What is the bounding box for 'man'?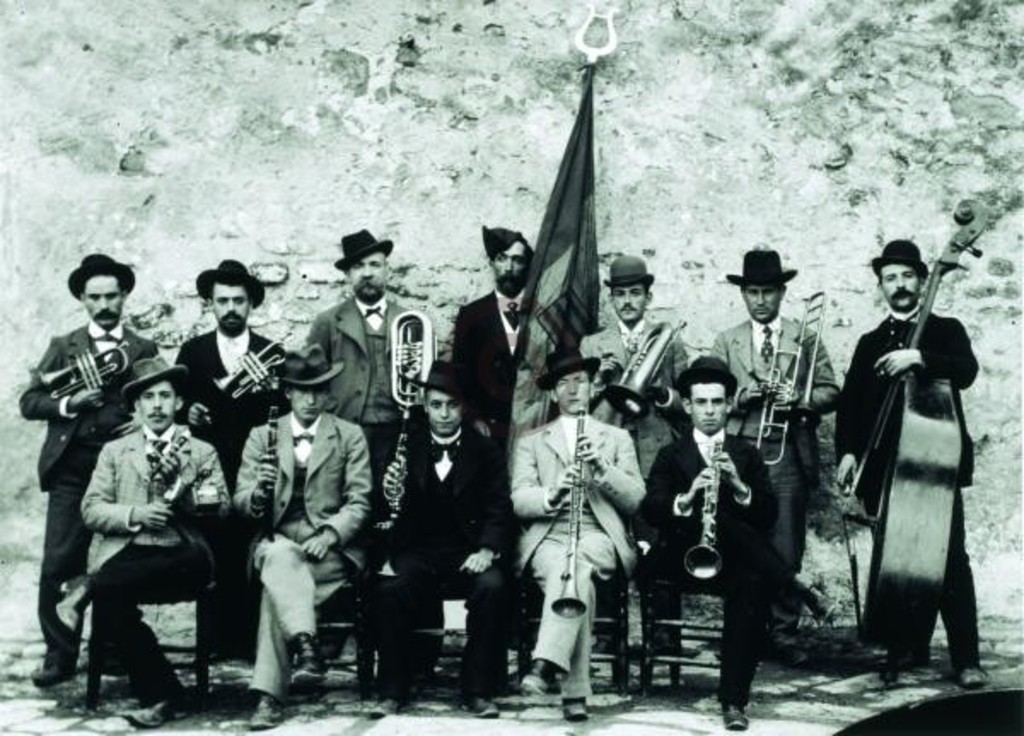
bbox=[369, 360, 521, 722].
